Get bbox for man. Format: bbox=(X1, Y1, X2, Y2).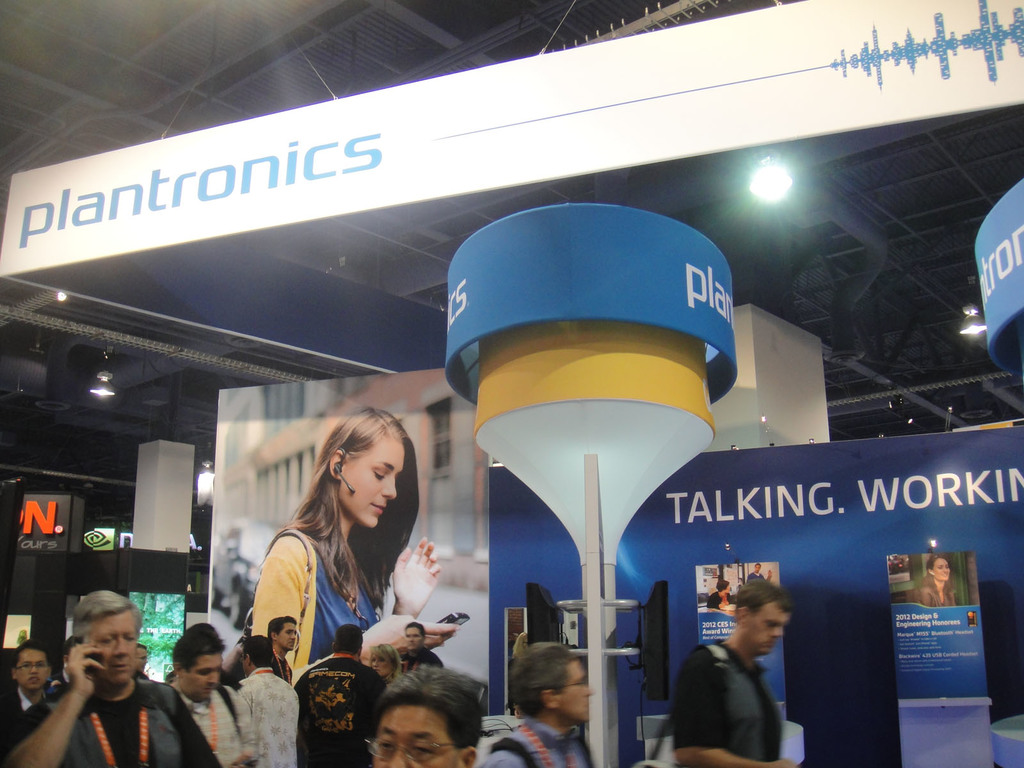
bbox=(680, 587, 811, 767).
